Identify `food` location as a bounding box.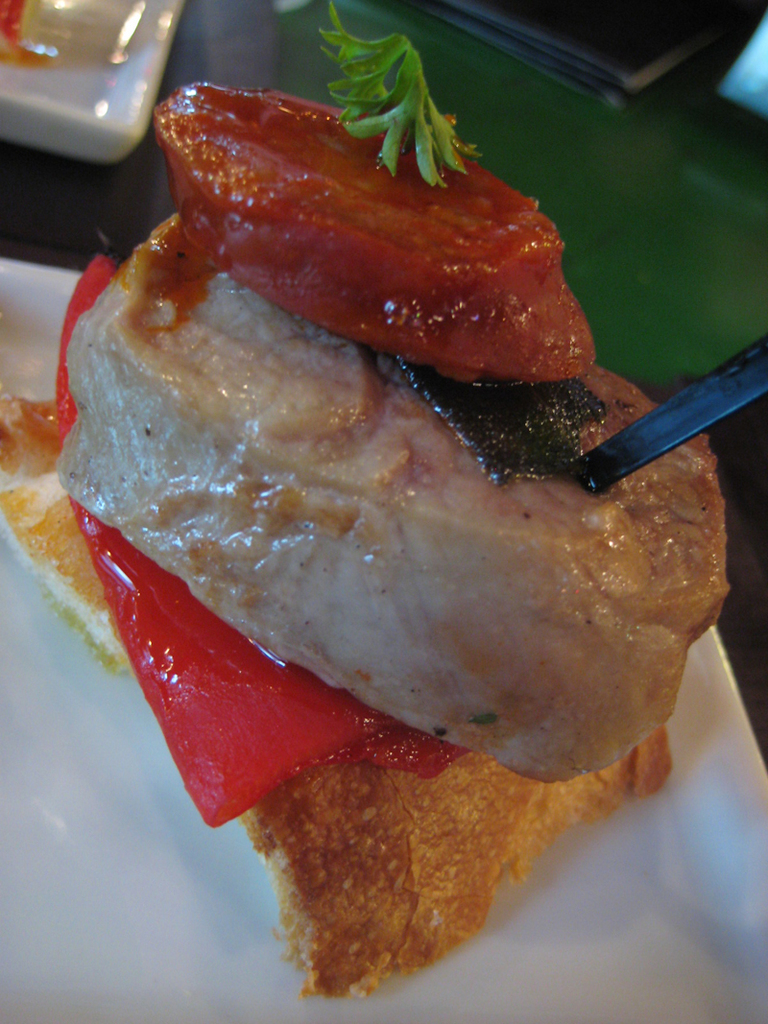
[left=3, top=5, right=727, bottom=993].
